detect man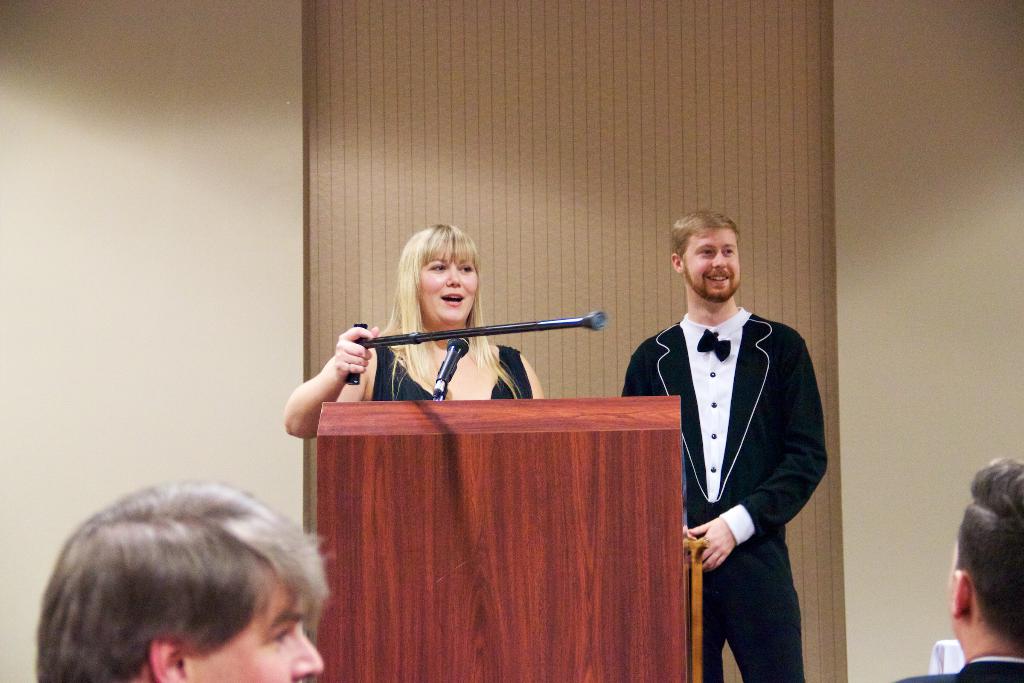
bbox=[625, 201, 830, 682]
